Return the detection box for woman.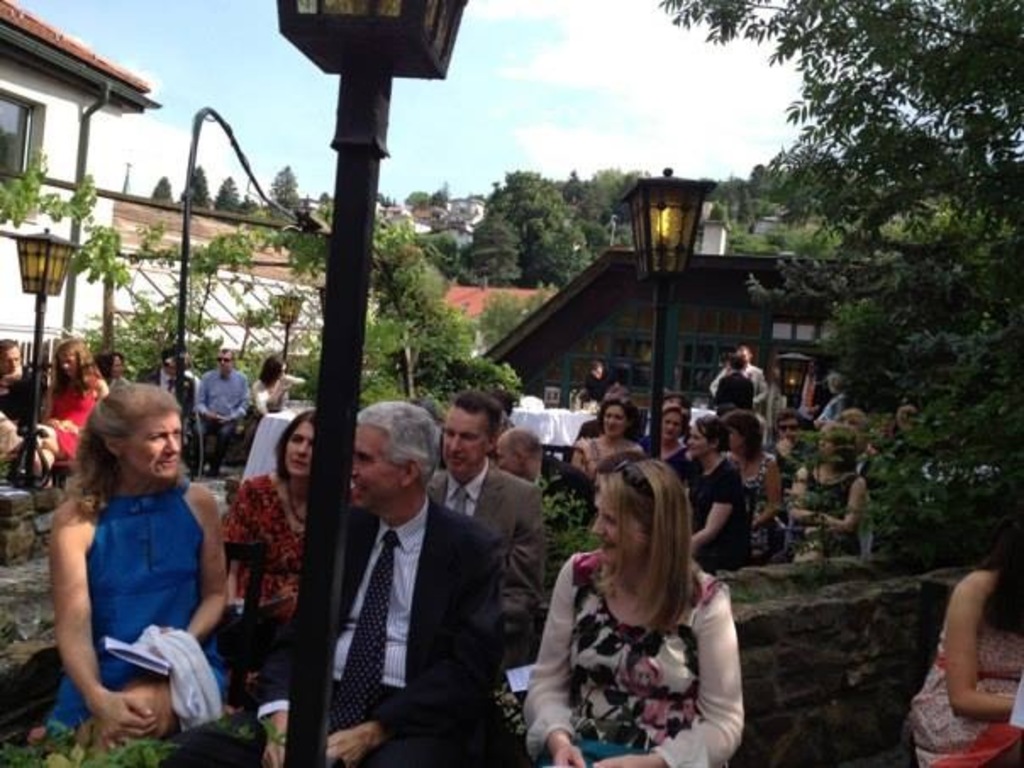
568/397/653/481.
